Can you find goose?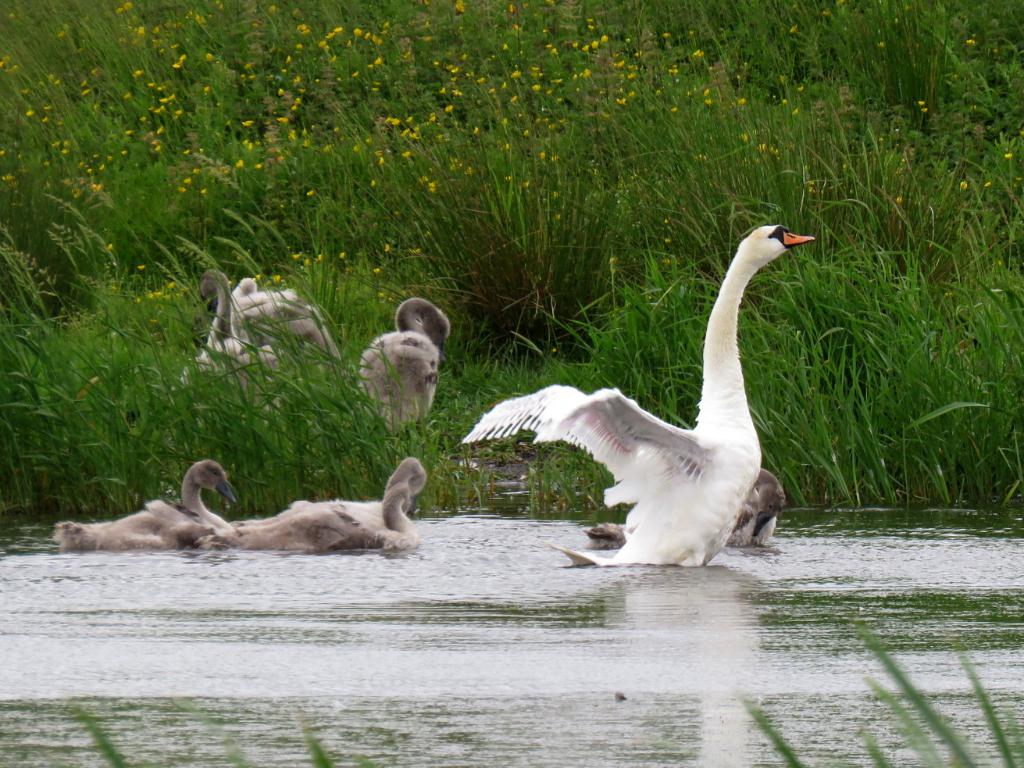
Yes, bounding box: BBox(461, 223, 818, 563).
